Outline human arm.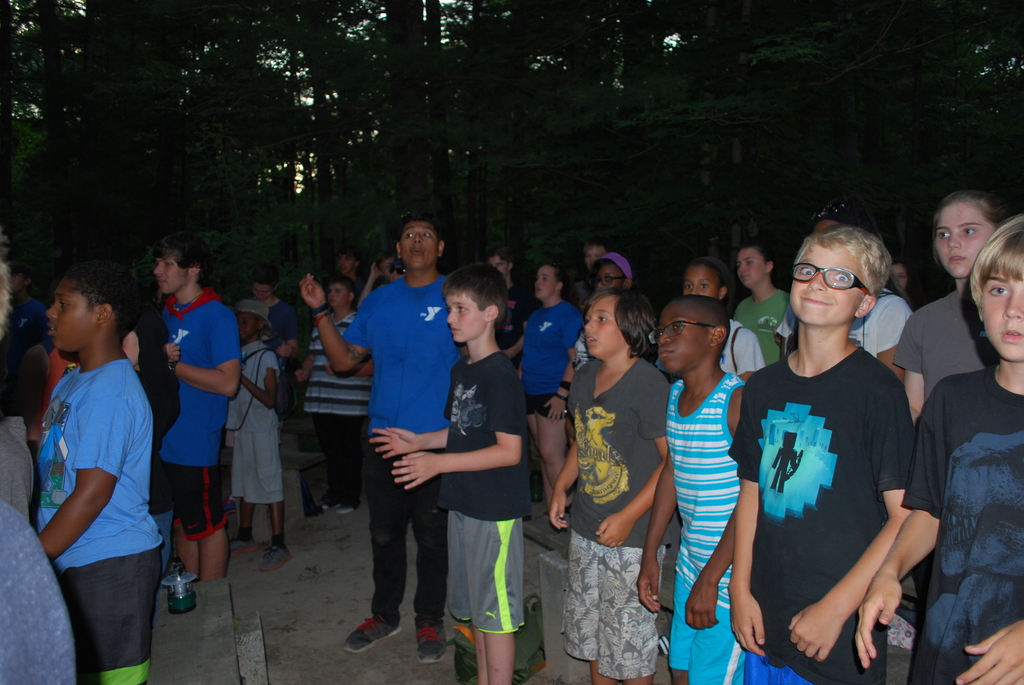
Outline: x1=392 y1=383 x2=525 y2=491.
